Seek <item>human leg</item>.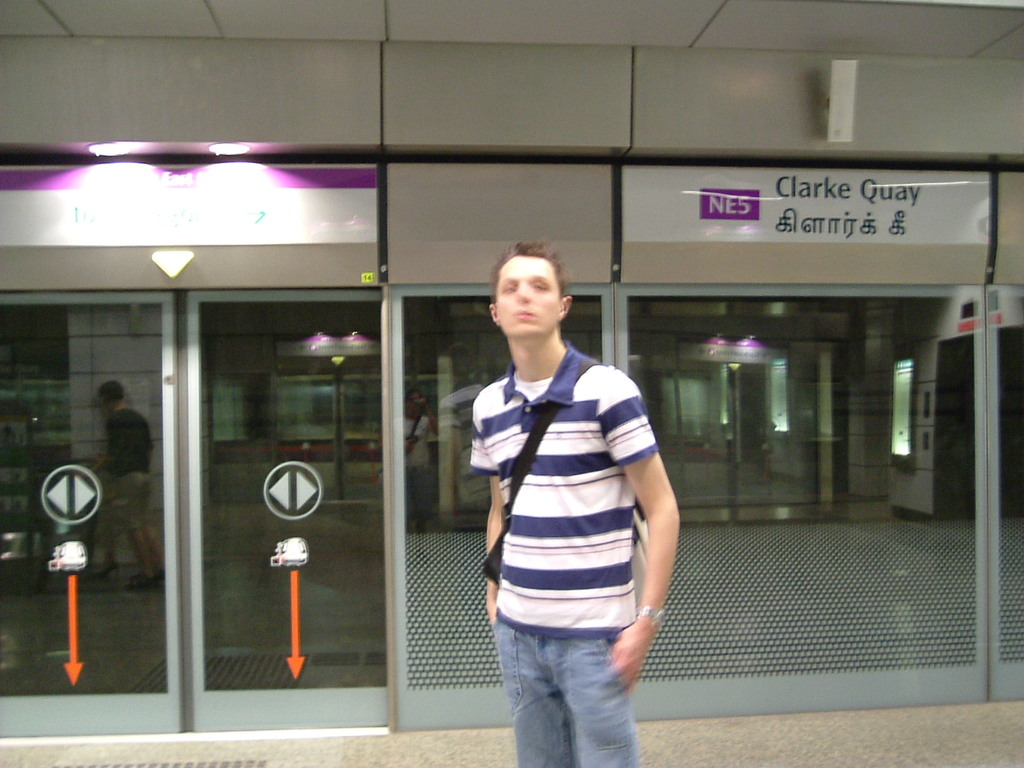
locate(488, 627, 573, 767).
